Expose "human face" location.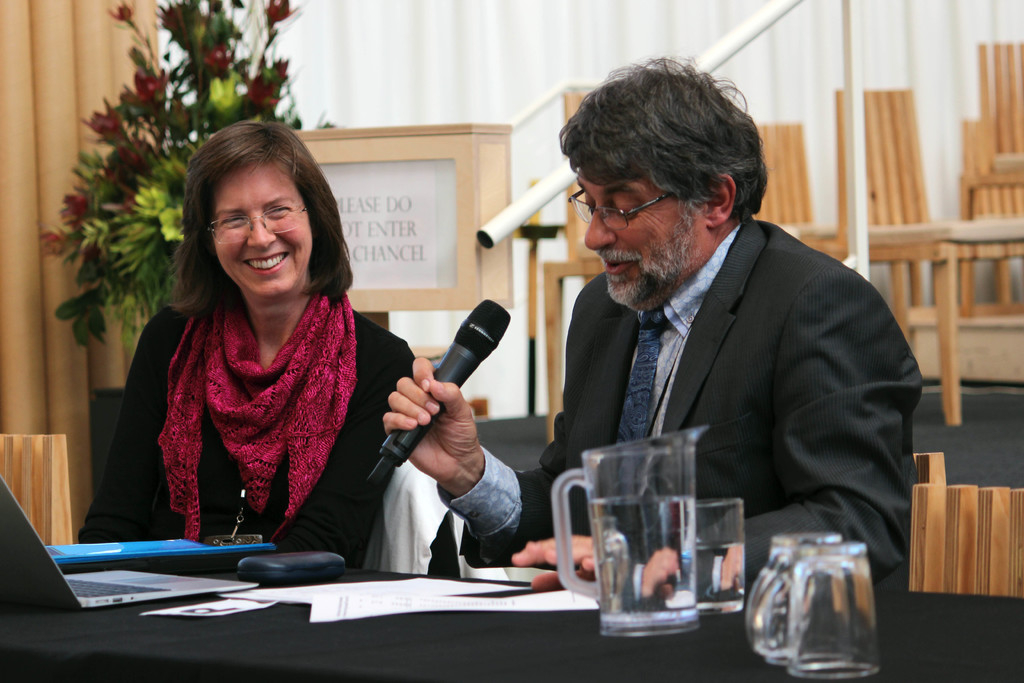
Exposed at rect(579, 167, 703, 304).
